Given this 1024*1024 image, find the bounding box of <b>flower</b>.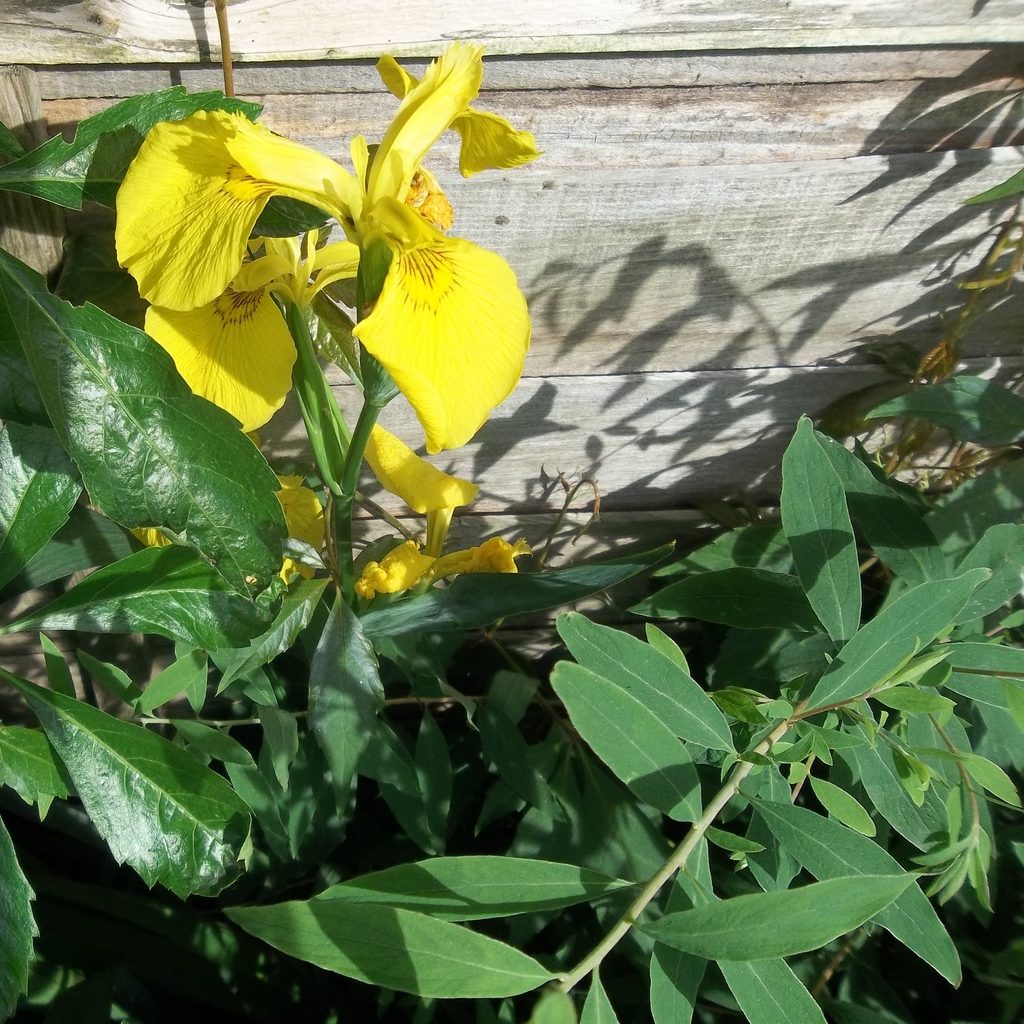
bbox=[113, 40, 543, 455].
